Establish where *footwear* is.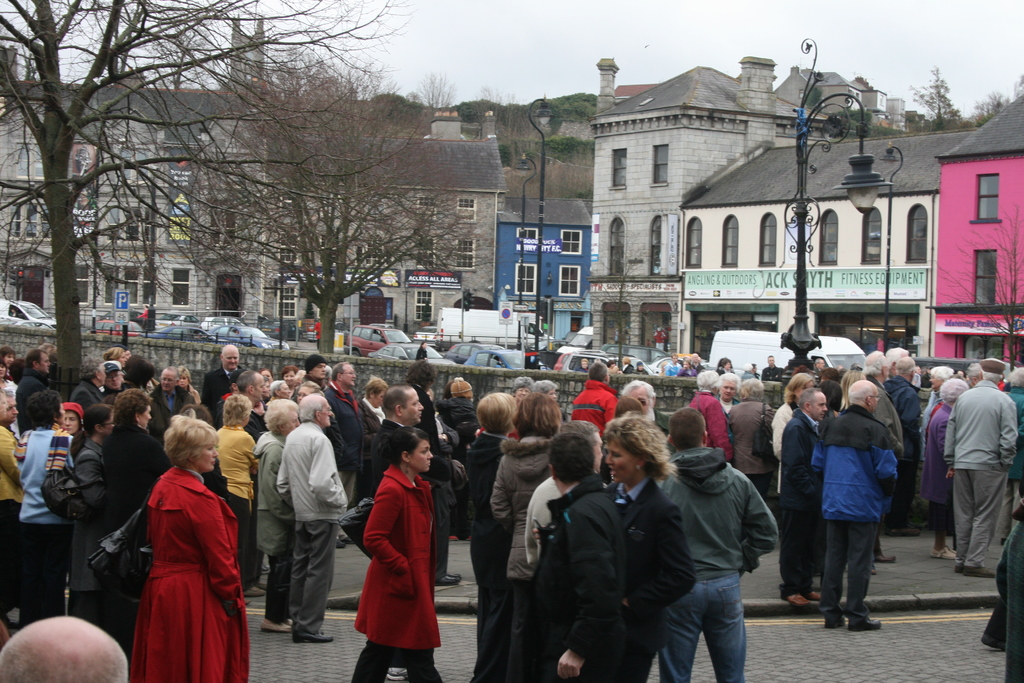
Established at bbox=(260, 565, 269, 572).
